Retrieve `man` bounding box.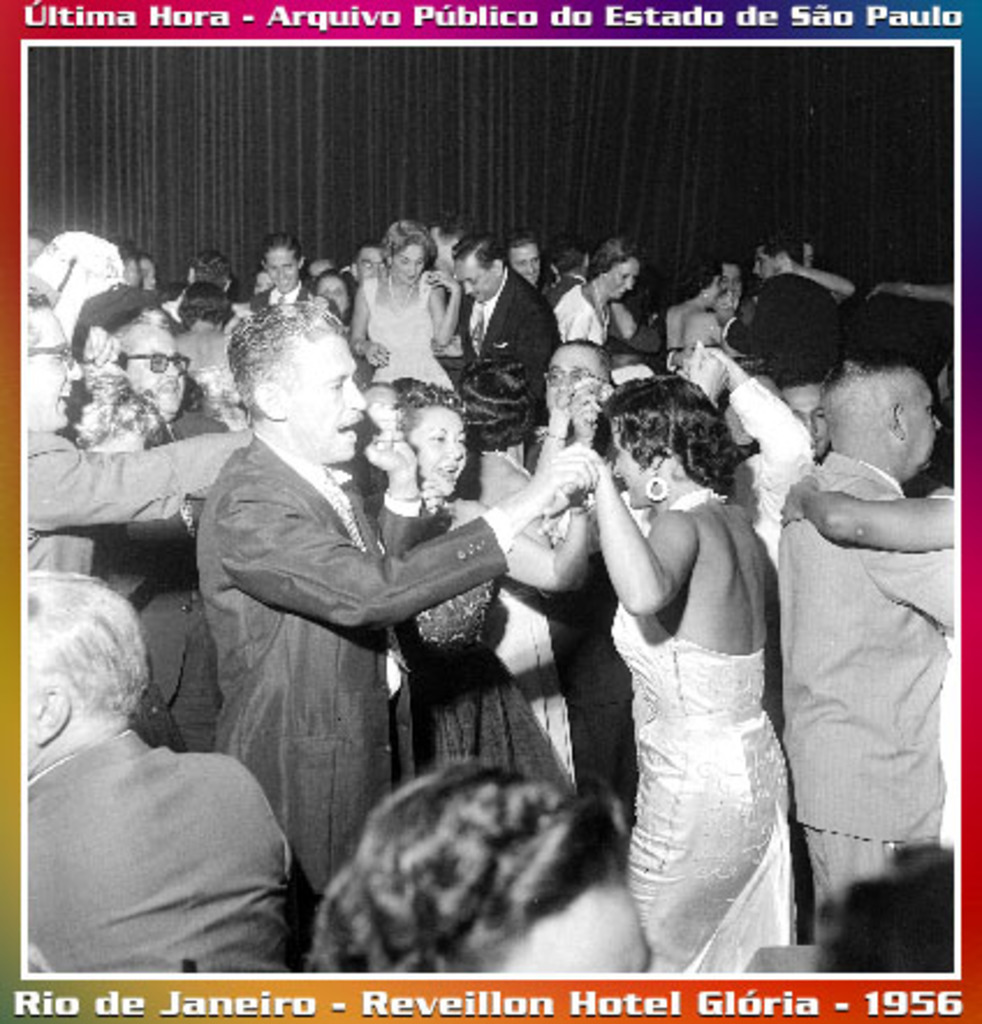
Bounding box: left=774, top=375, right=829, bottom=461.
